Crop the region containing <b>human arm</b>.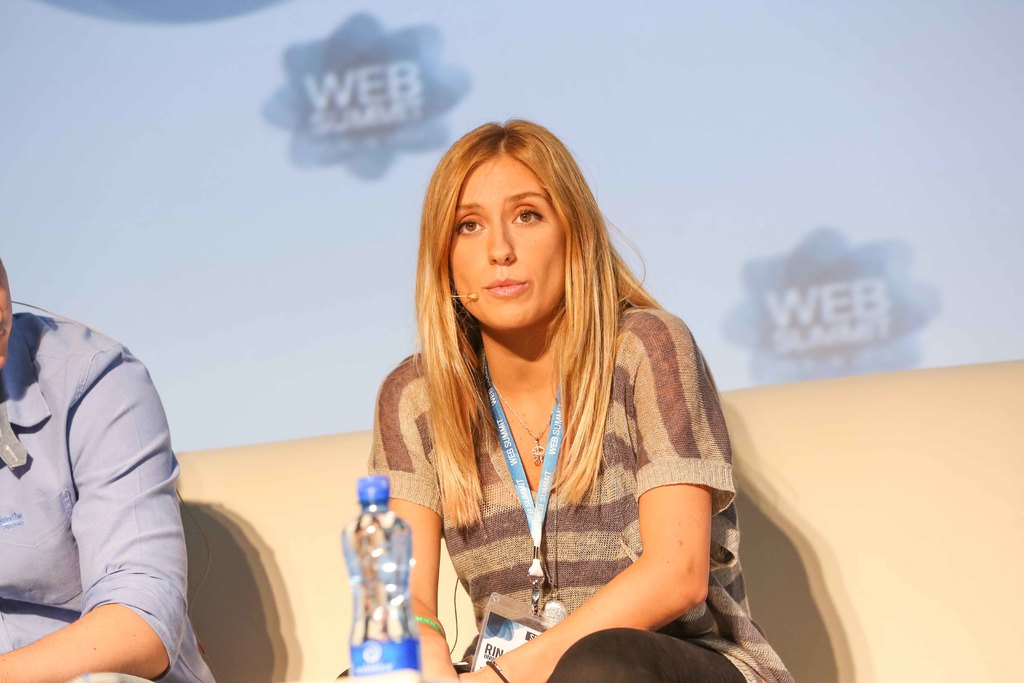
Crop region: left=454, top=318, right=705, bottom=682.
